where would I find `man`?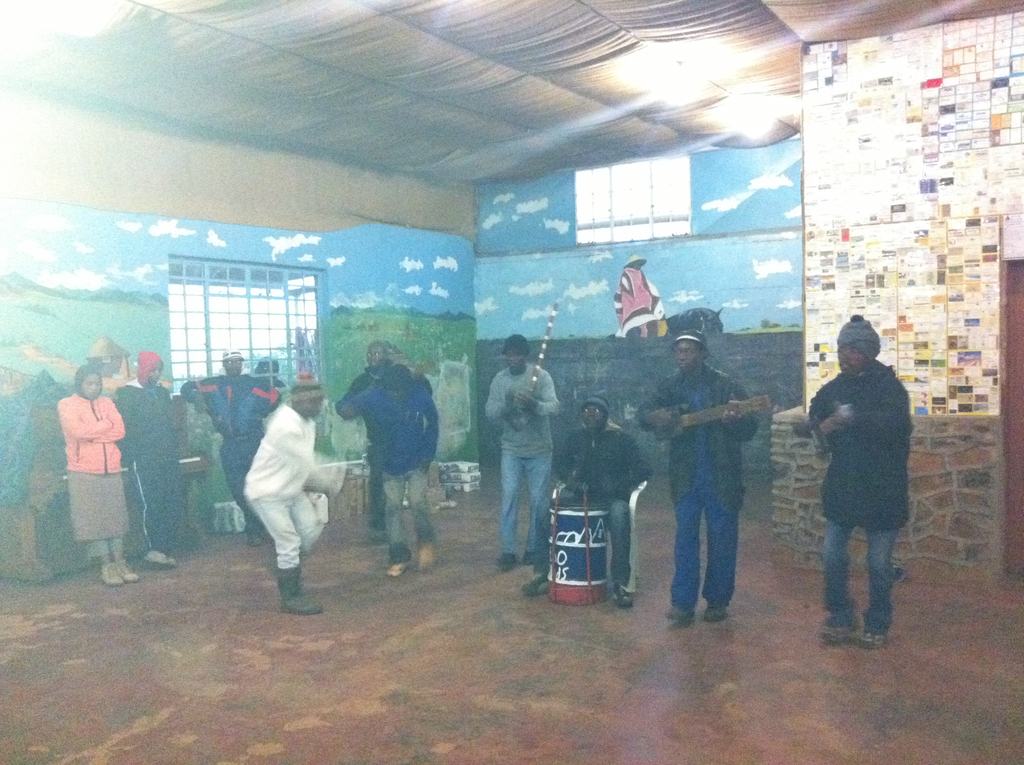
At left=344, top=364, right=442, bottom=573.
